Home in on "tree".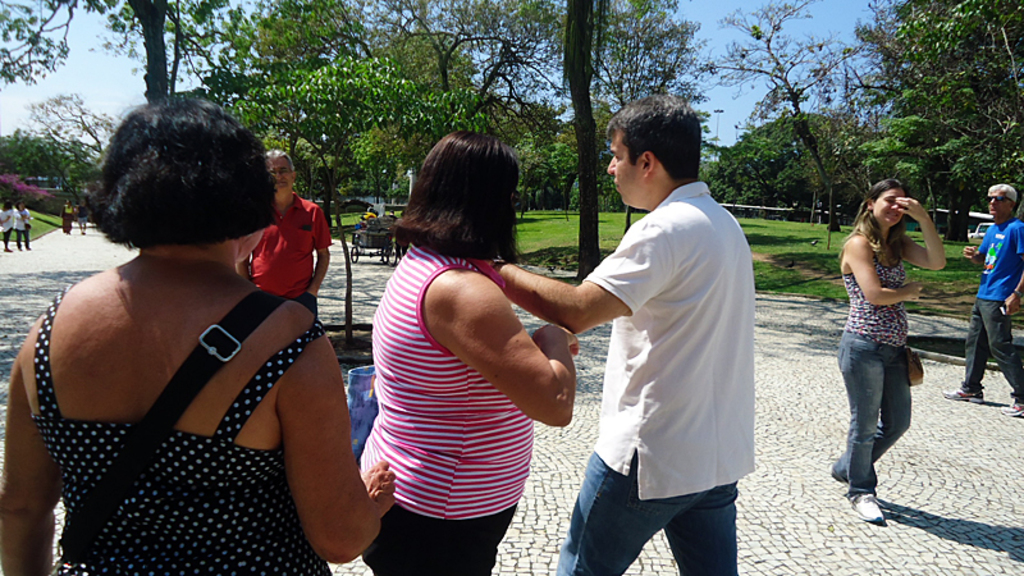
Homed in at BBox(685, 4, 876, 212).
